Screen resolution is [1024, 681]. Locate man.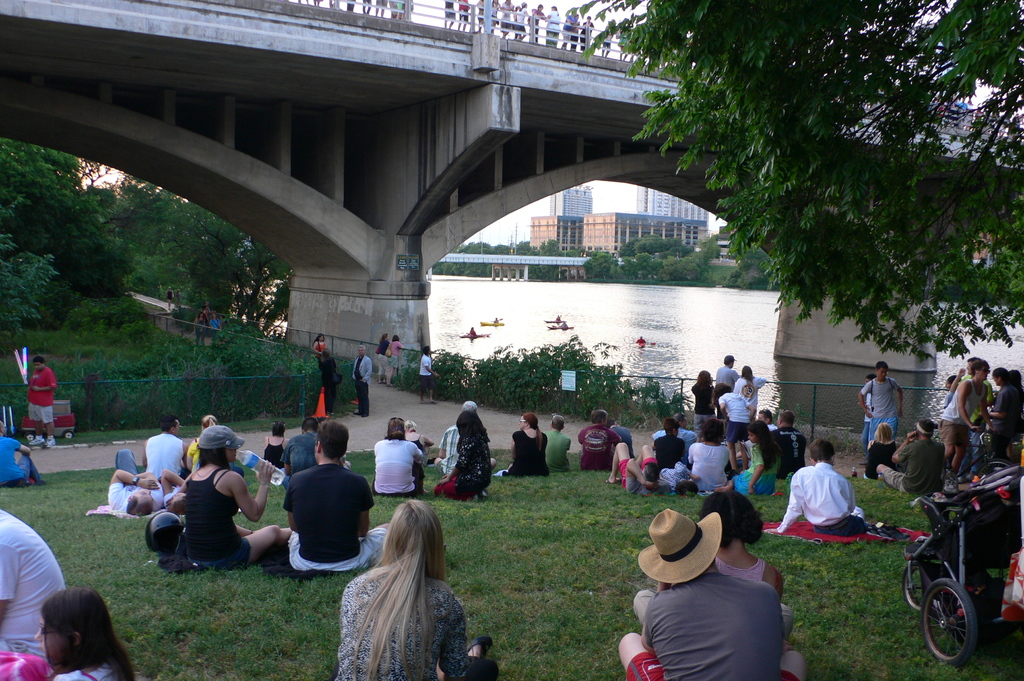
{"left": 948, "top": 357, "right": 995, "bottom": 483}.
